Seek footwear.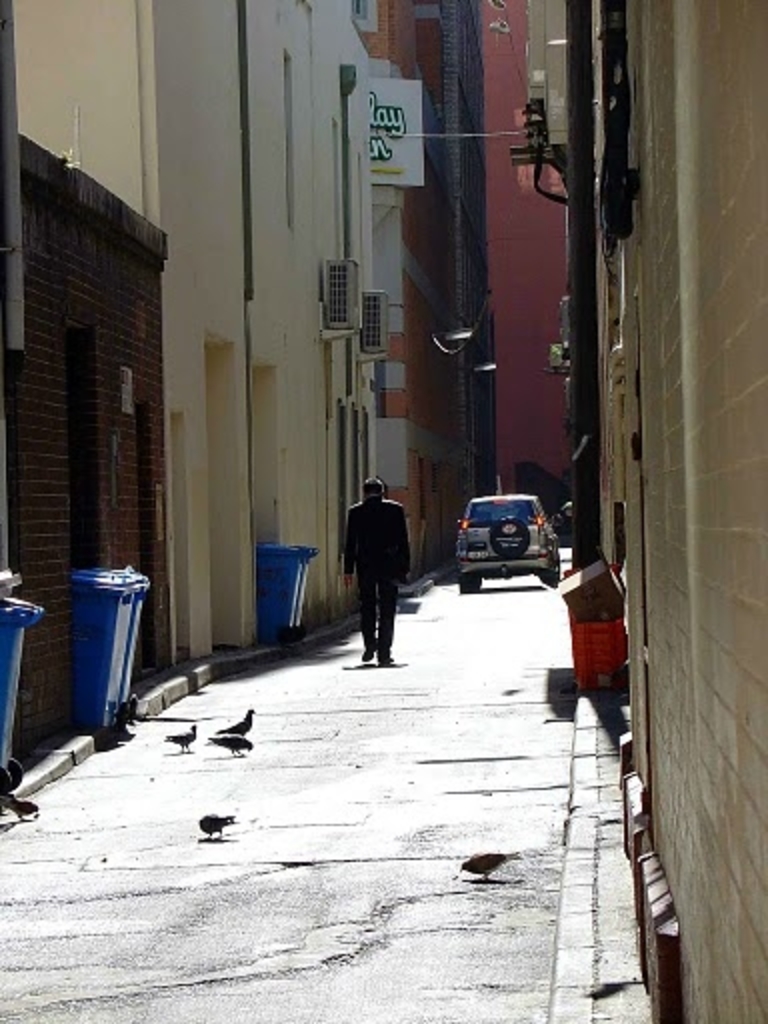
bbox=(362, 638, 372, 662).
